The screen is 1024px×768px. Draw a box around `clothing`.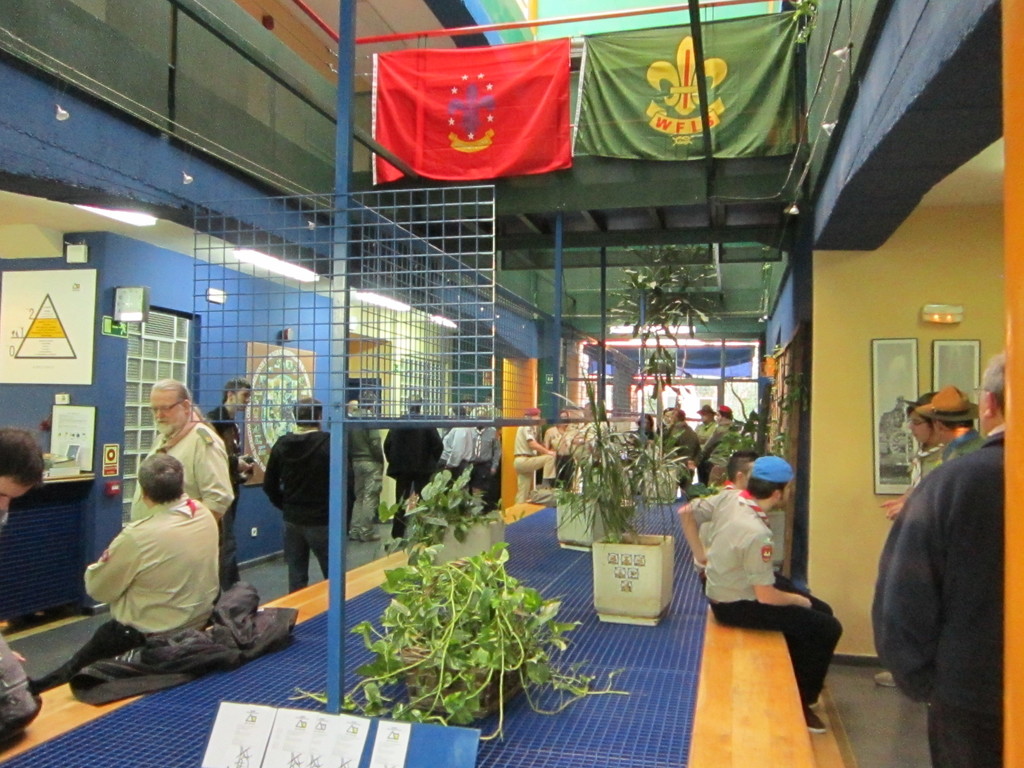
box=[460, 458, 511, 513].
